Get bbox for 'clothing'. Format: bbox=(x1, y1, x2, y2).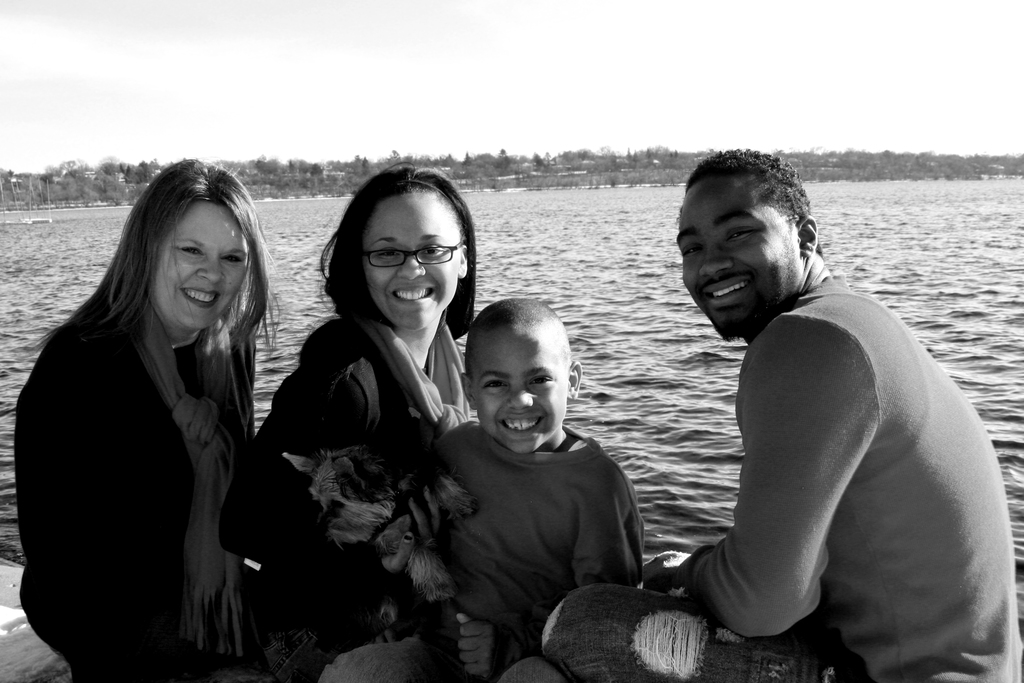
bbox=(27, 247, 284, 668).
